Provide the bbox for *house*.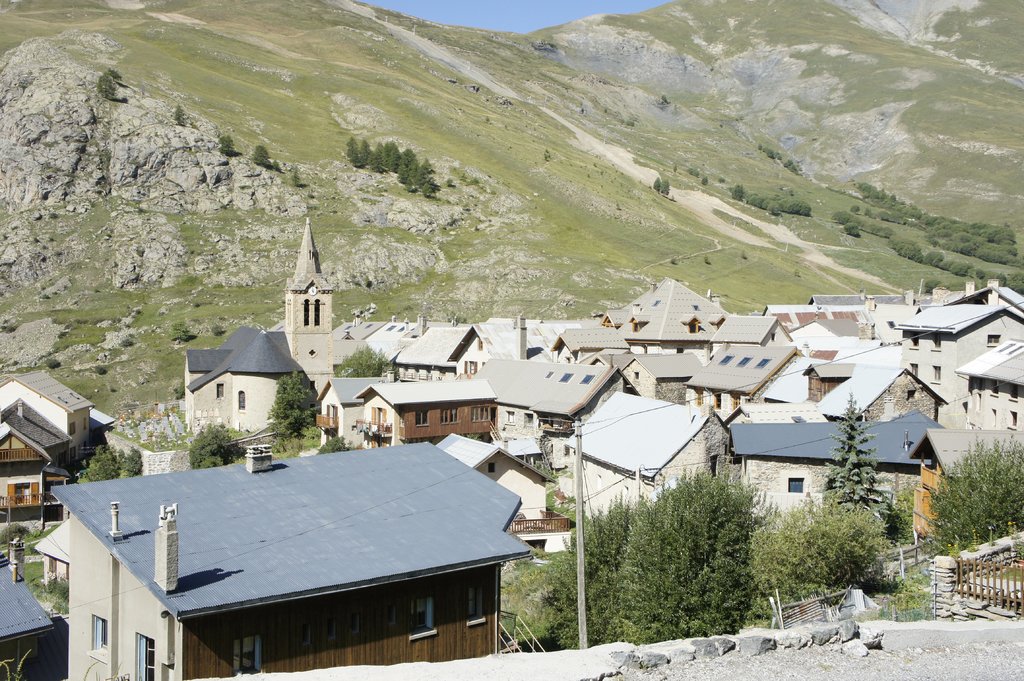
<region>677, 259, 999, 554</region>.
